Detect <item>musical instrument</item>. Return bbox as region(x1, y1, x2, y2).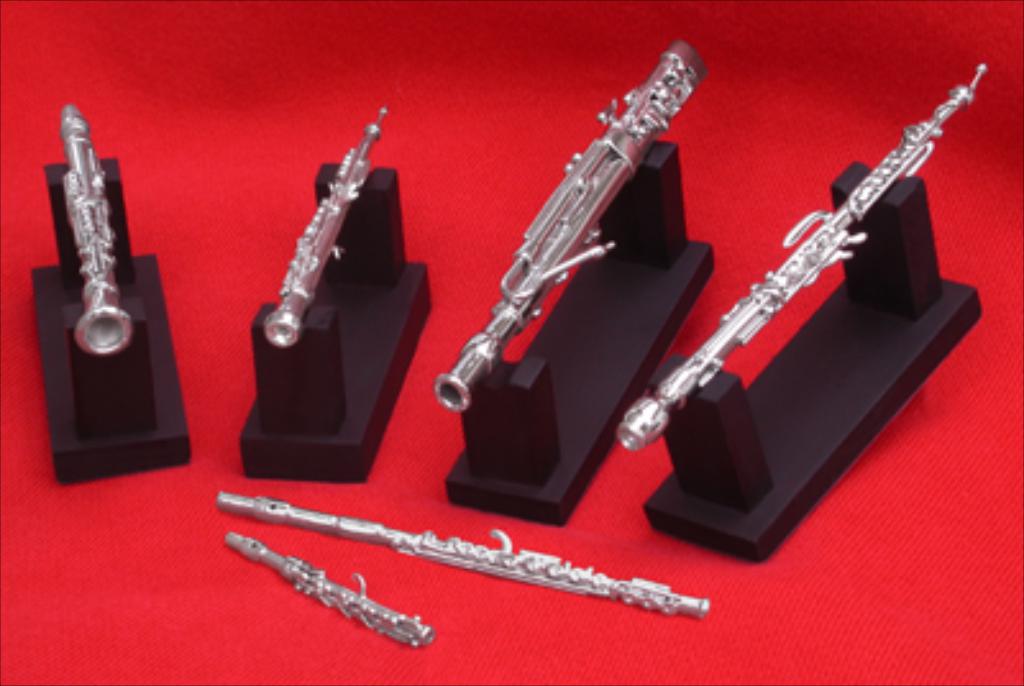
region(253, 100, 392, 351).
